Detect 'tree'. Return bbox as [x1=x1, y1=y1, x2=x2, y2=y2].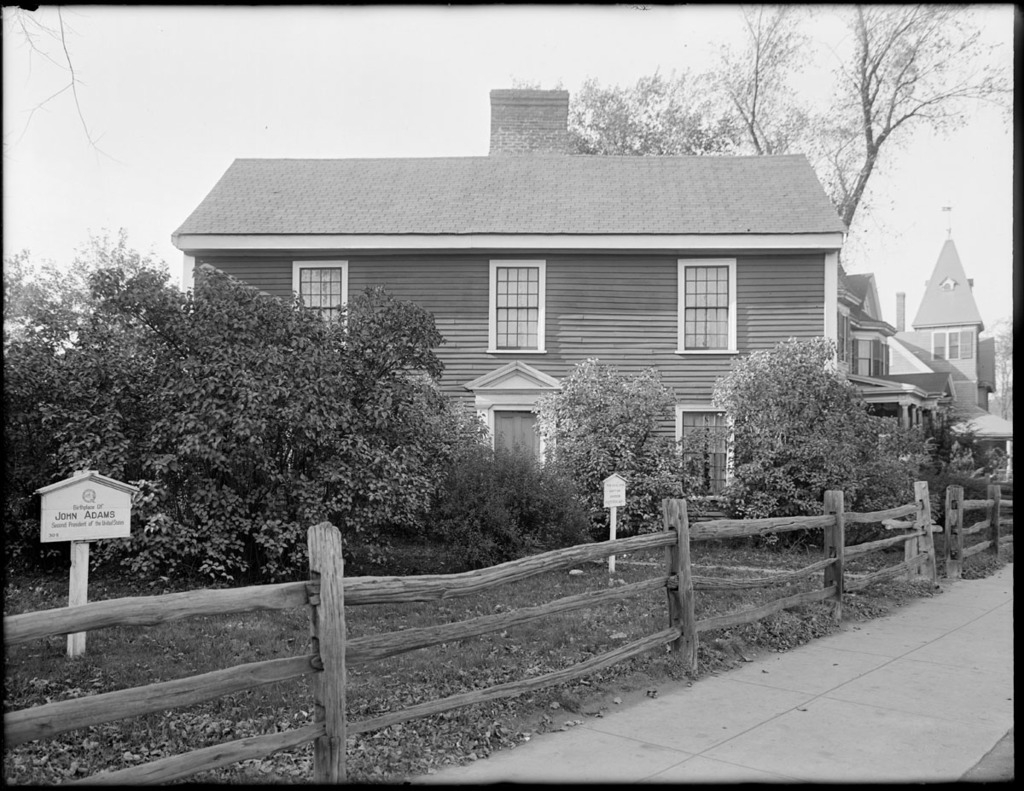
[x1=528, y1=353, x2=713, y2=551].
